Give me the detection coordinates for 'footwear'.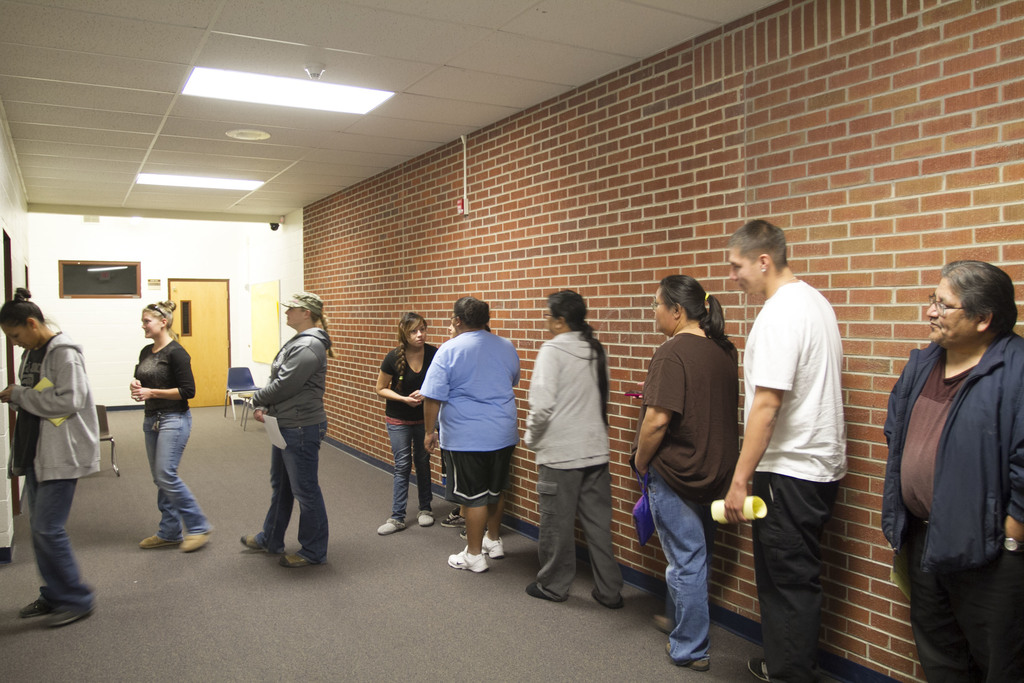
rect(441, 506, 465, 527).
